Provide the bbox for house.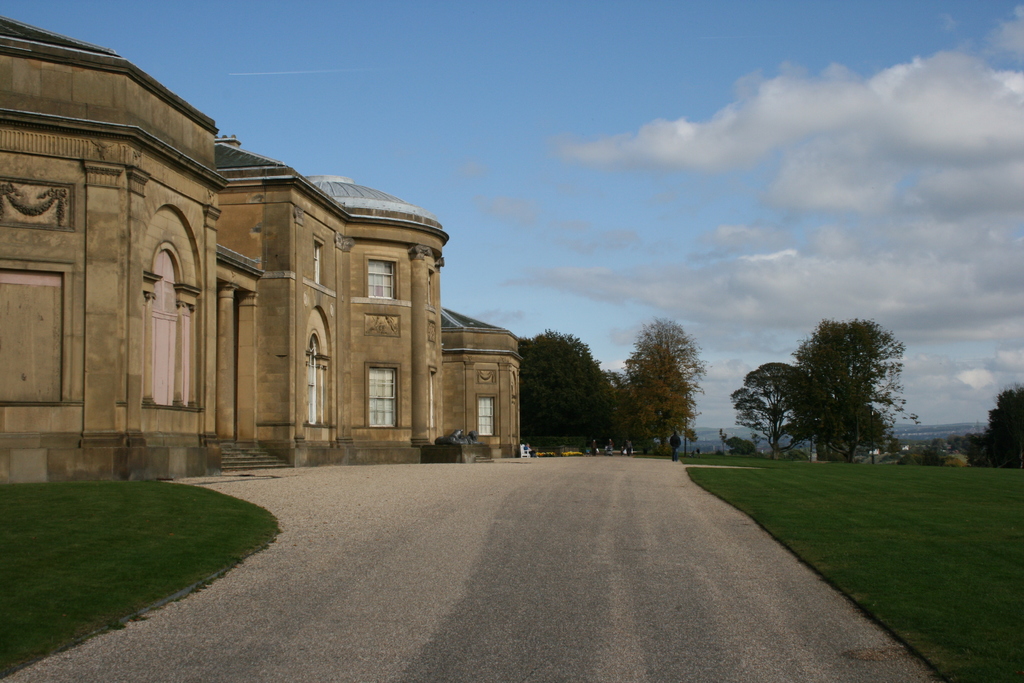
pyautogui.locateOnScreen(0, 15, 522, 483).
